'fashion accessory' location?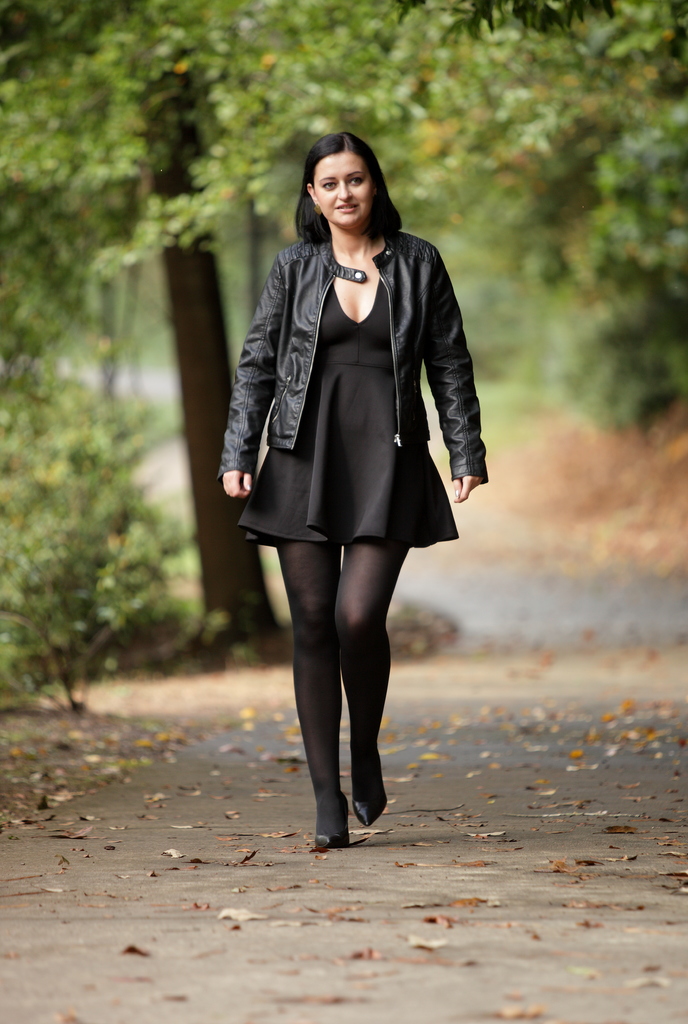
left=354, top=791, right=384, bottom=826
